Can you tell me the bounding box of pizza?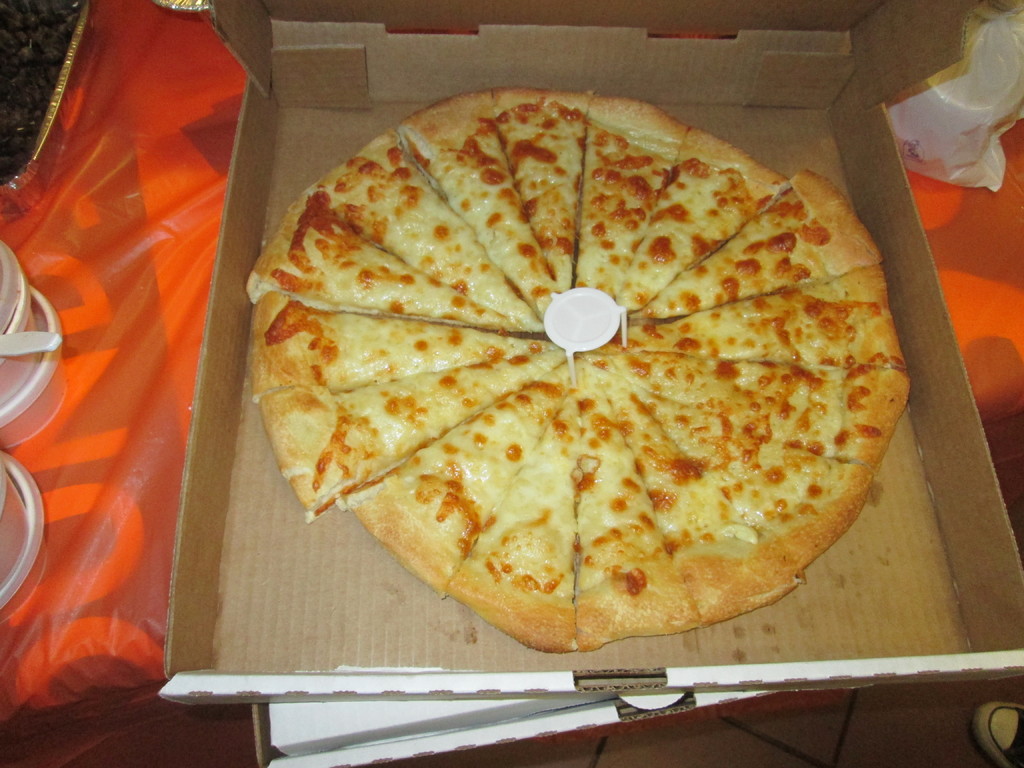
x1=255 y1=94 x2=927 y2=643.
